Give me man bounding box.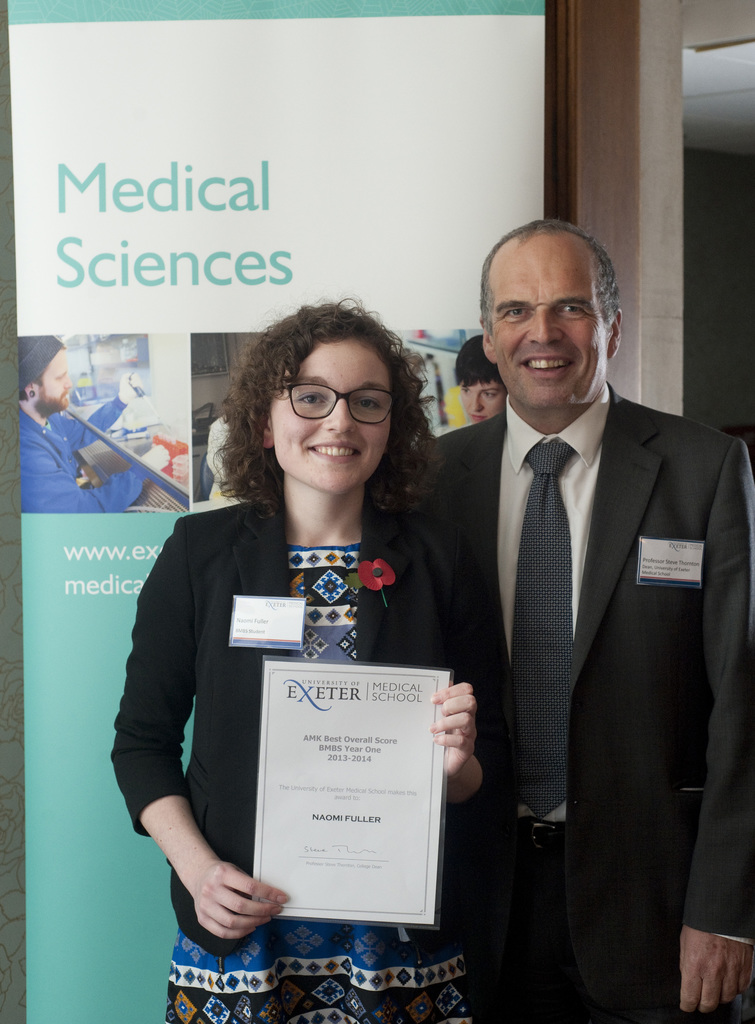
(left=402, top=221, right=754, bottom=1023).
